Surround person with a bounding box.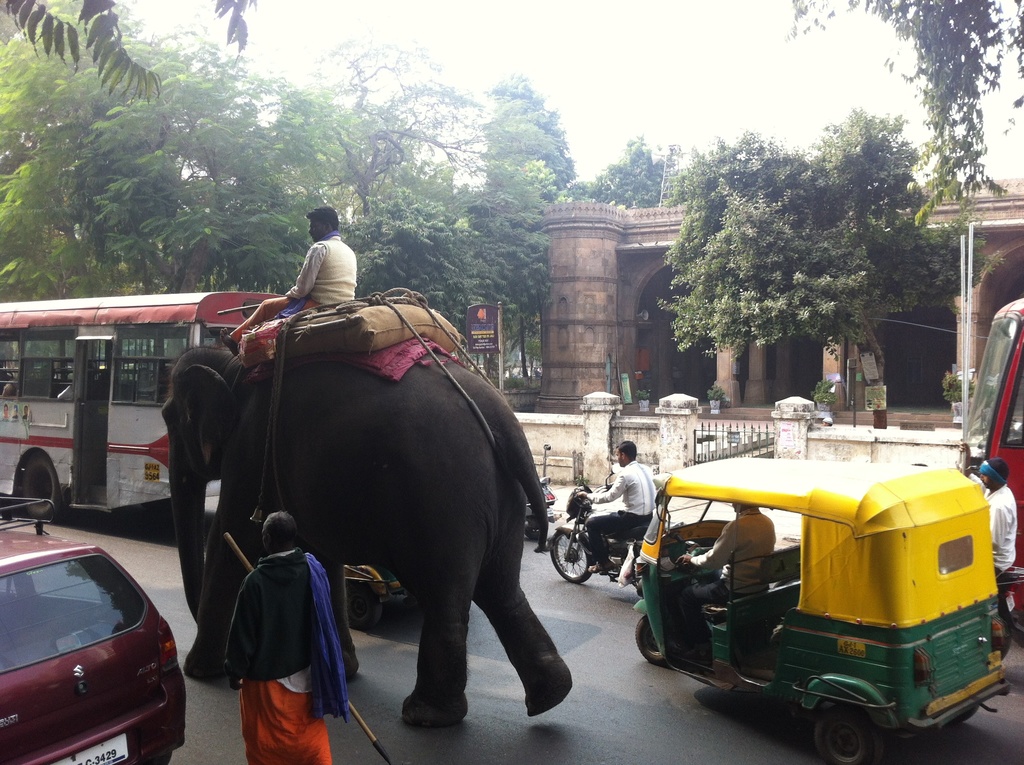
box(3, 374, 14, 392).
